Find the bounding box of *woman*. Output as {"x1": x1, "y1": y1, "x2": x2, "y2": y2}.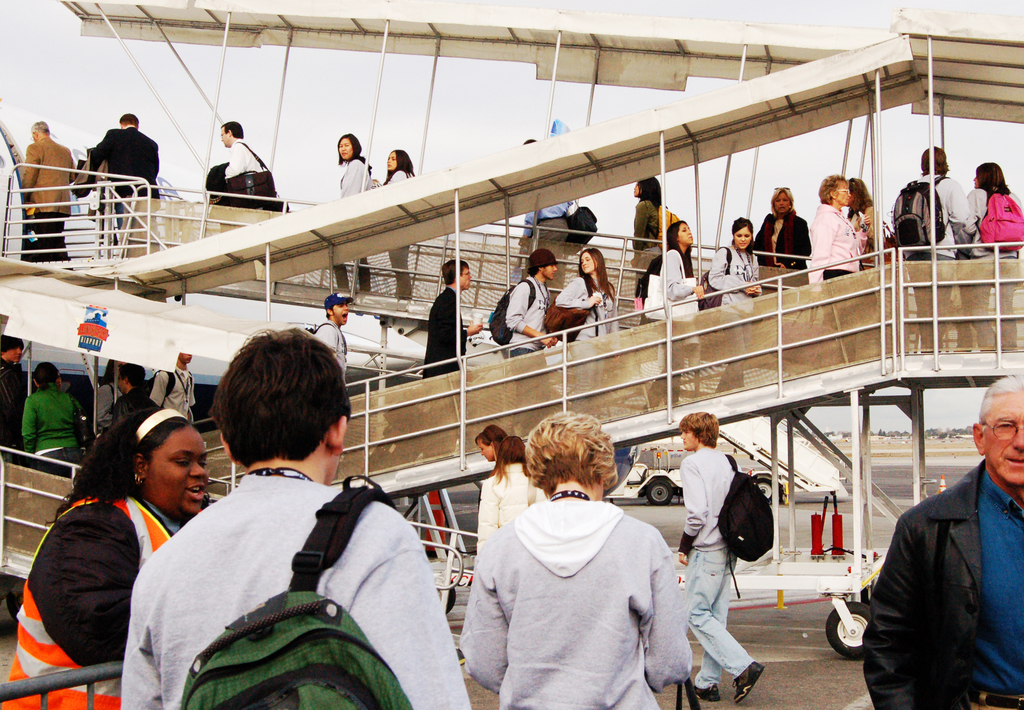
{"x1": 14, "y1": 357, "x2": 88, "y2": 476}.
